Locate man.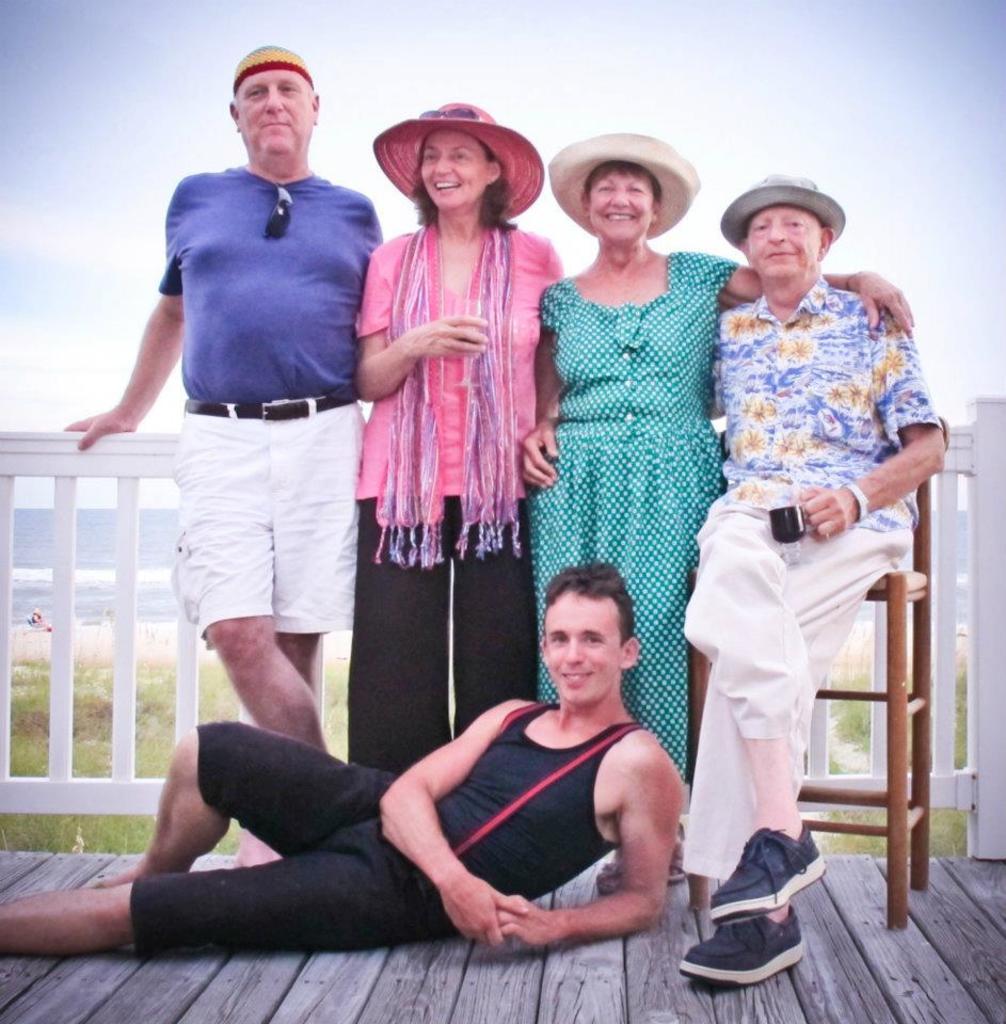
Bounding box: detection(673, 163, 953, 990).
